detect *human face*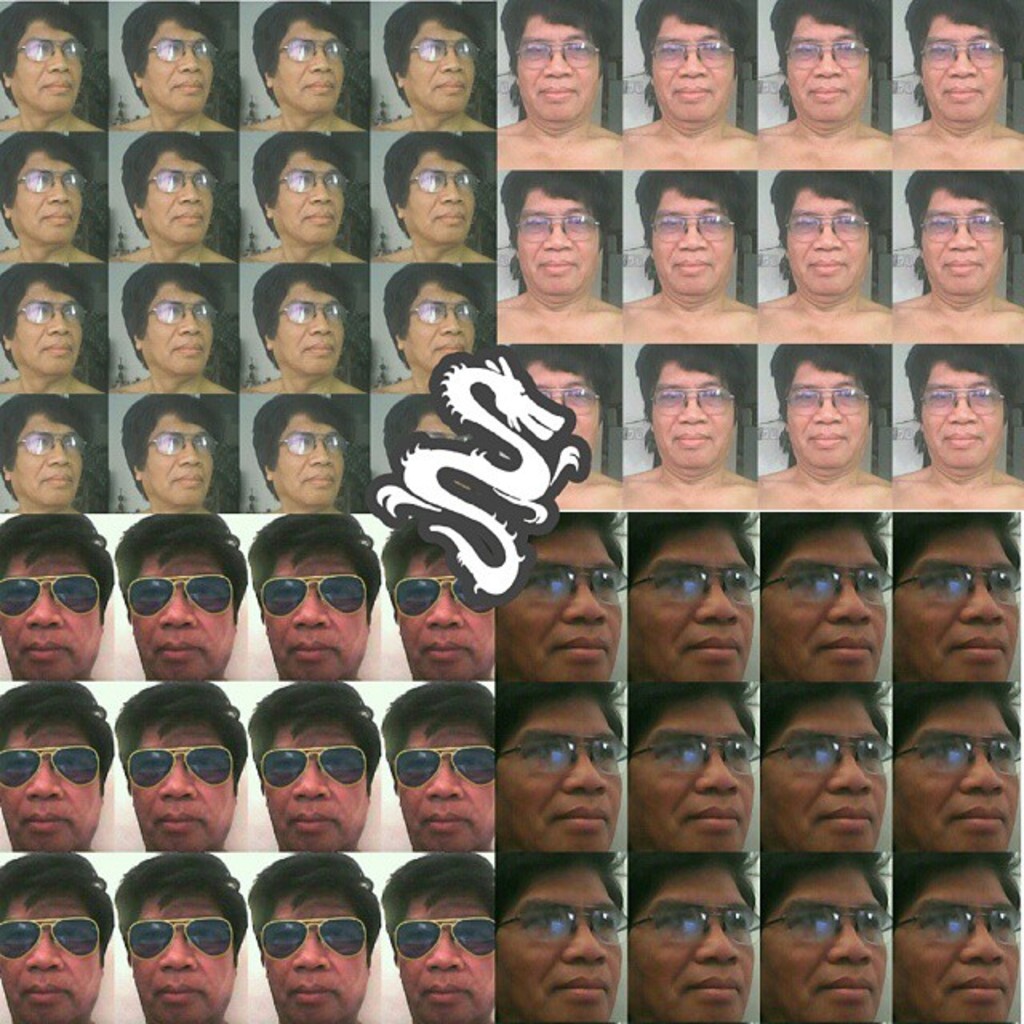
(left=139, top=418, right=214, bottom=507)
